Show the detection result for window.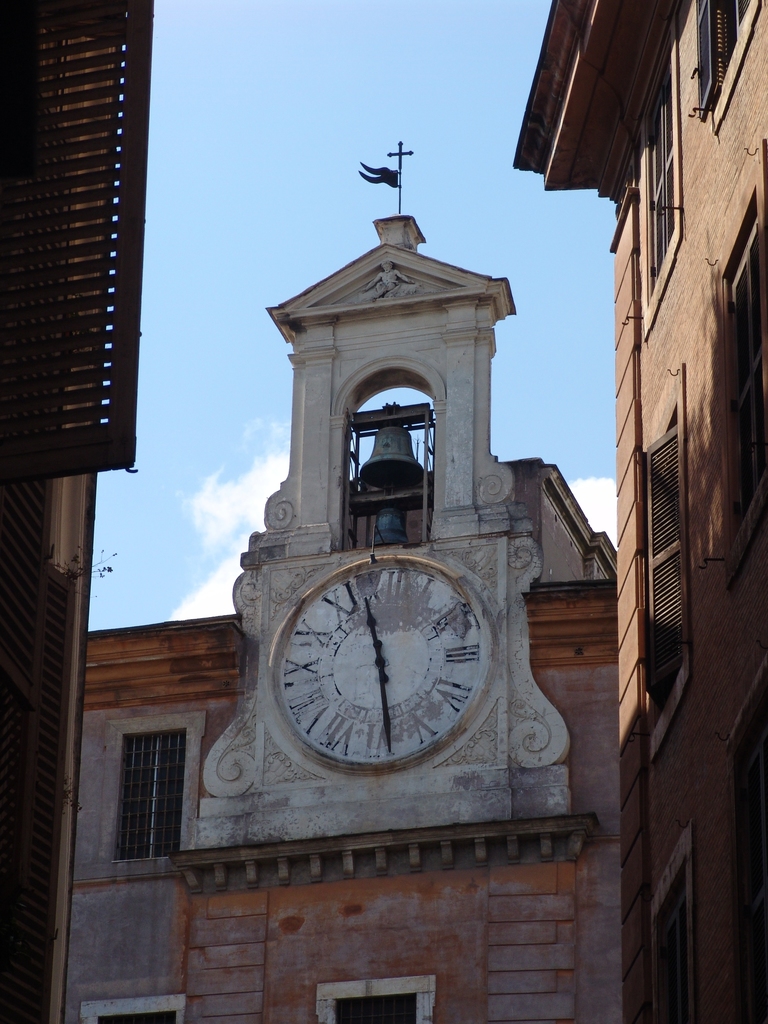
bbox=(323, 986, 414, 1023).
